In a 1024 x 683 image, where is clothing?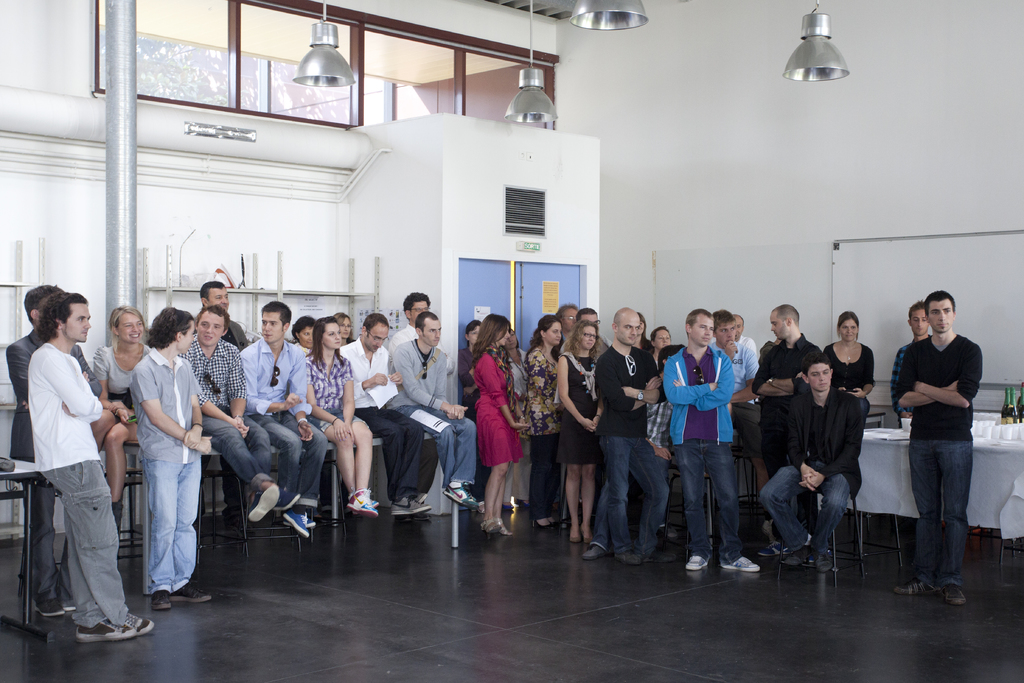
crop(476, 343, 524, 466).
